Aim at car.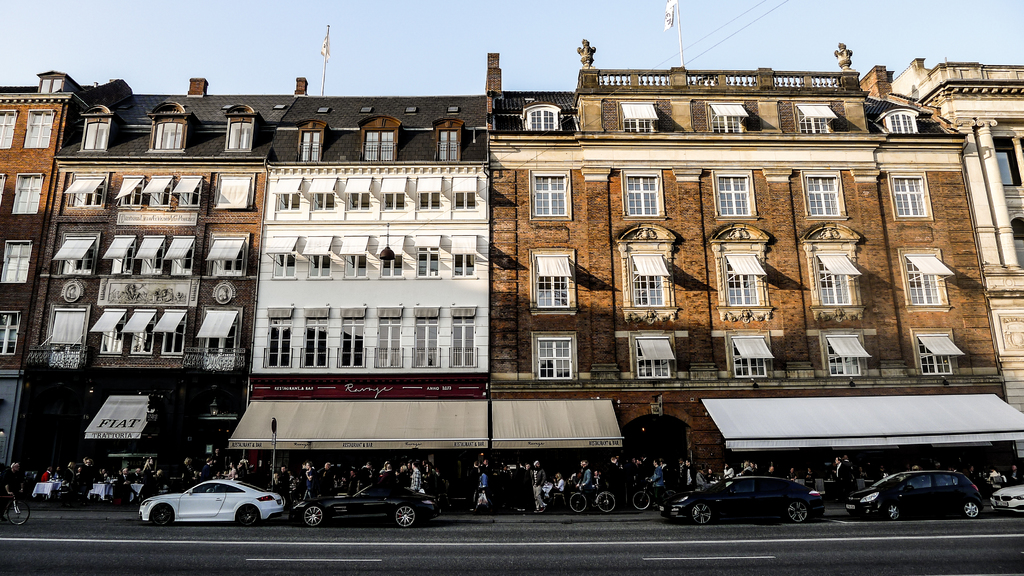
Aimed at locate(132, 470, 281, 529).
